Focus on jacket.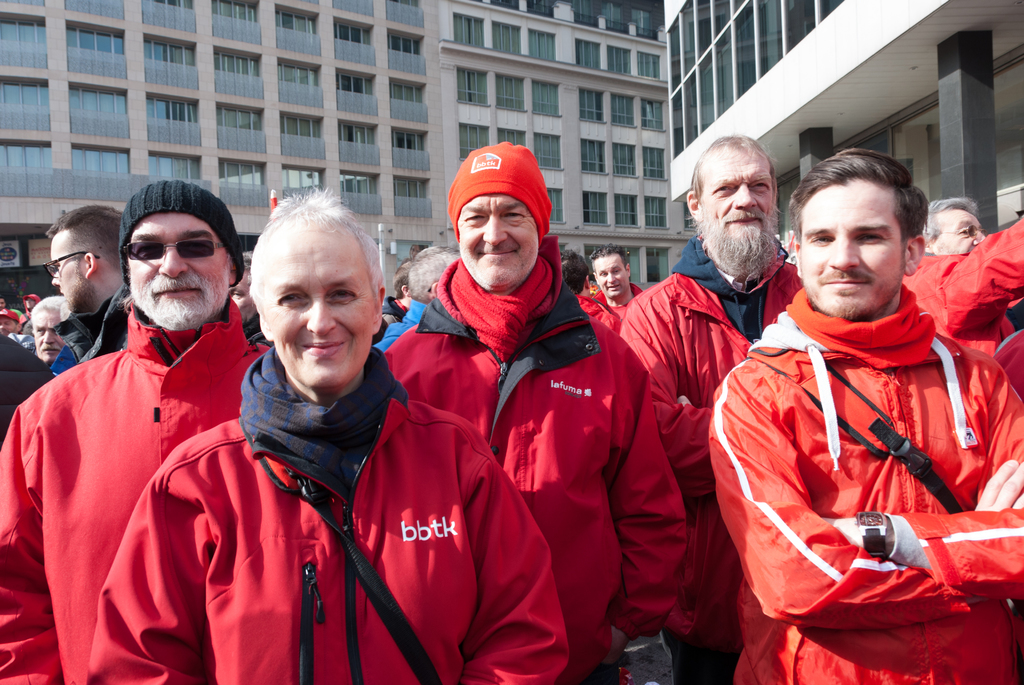
Focused at 389:257:688:684.
